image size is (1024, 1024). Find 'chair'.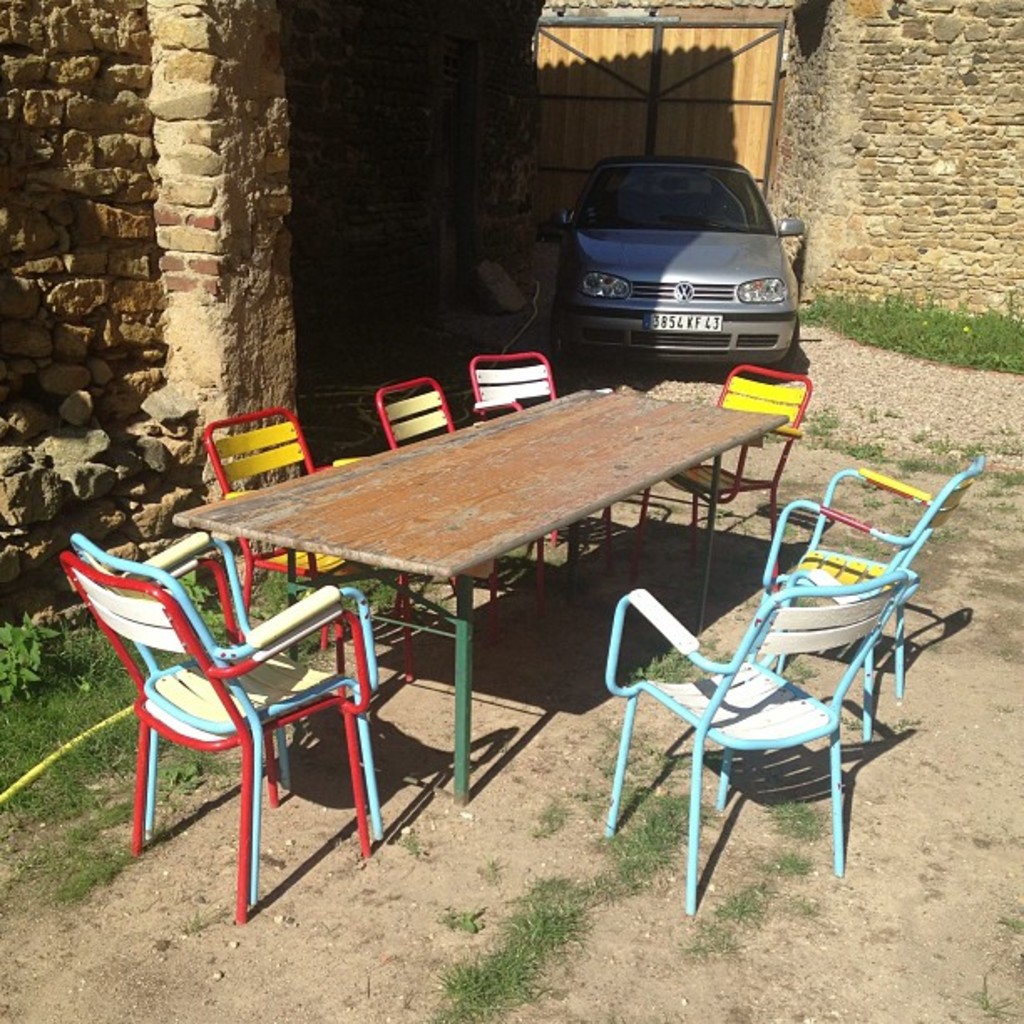
{"left": 755, "top": 453, "right": 989, "bottom": 733}.
